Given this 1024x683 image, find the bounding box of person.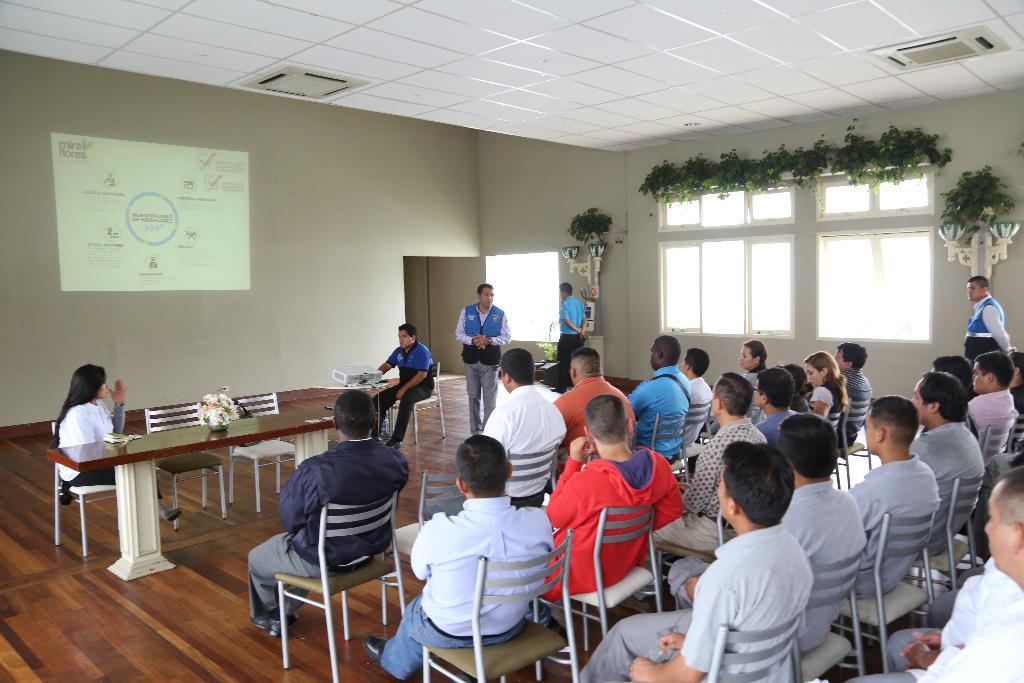
l=471, t=346, r=572, b=514.
